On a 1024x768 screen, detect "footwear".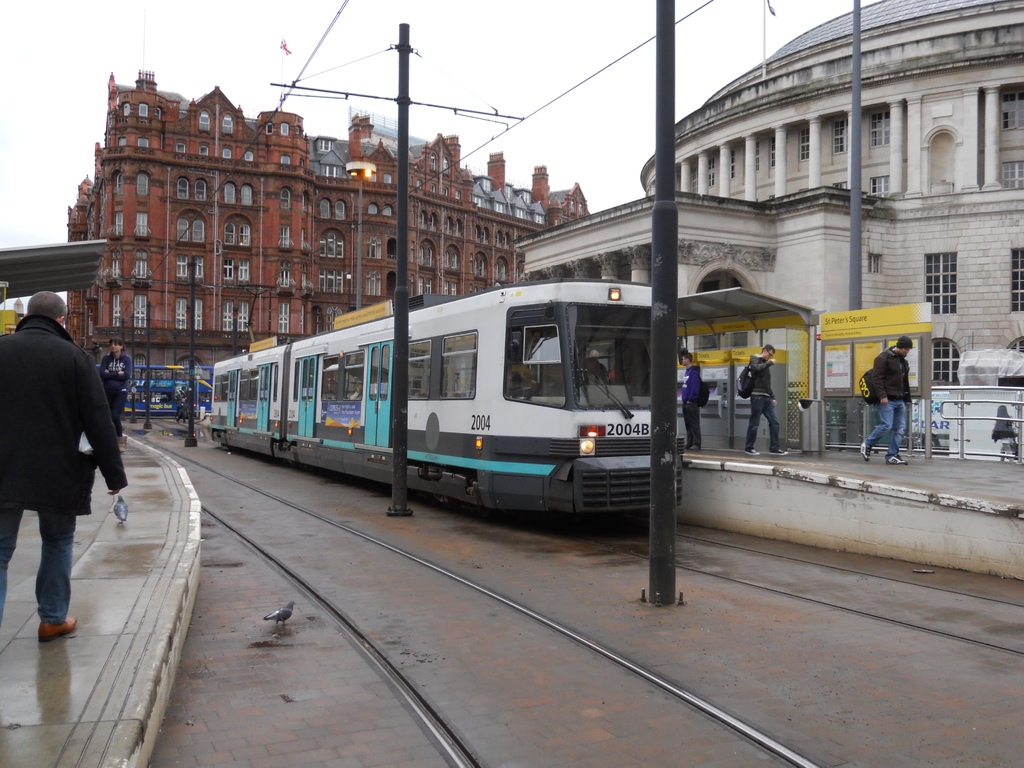
x1=769 y1=447 x2=790 y2=458.
